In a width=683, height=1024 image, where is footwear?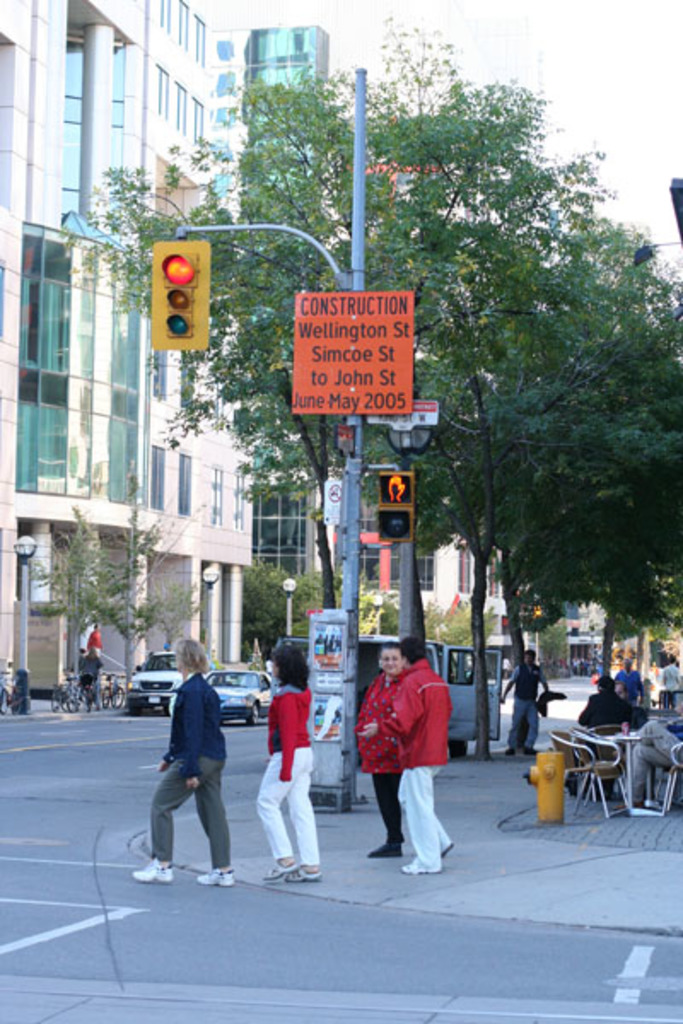
crop(283, 860, 324, 877).
